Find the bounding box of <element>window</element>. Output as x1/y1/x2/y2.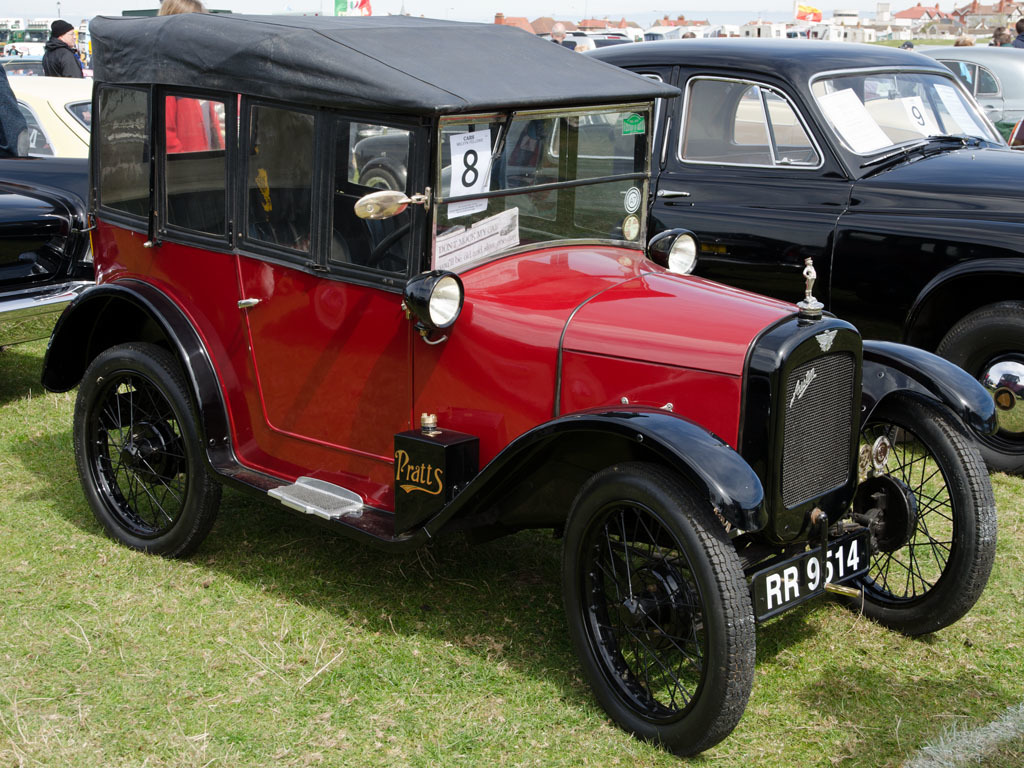
341/120/407/271.
